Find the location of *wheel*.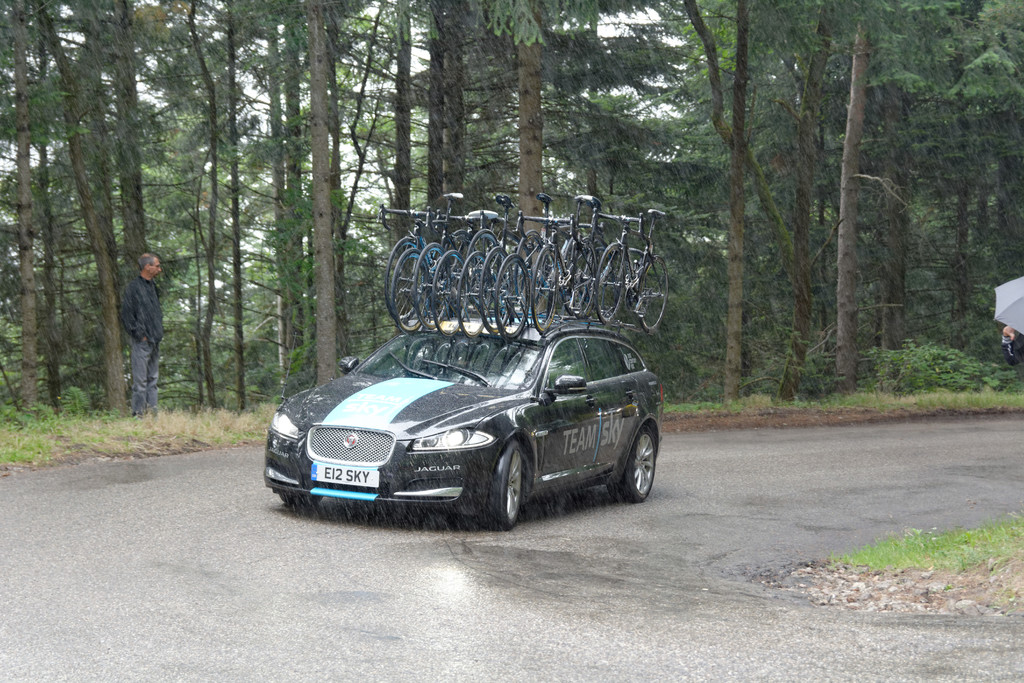
Location: left=278, top=492, right=323, bottom=512.
